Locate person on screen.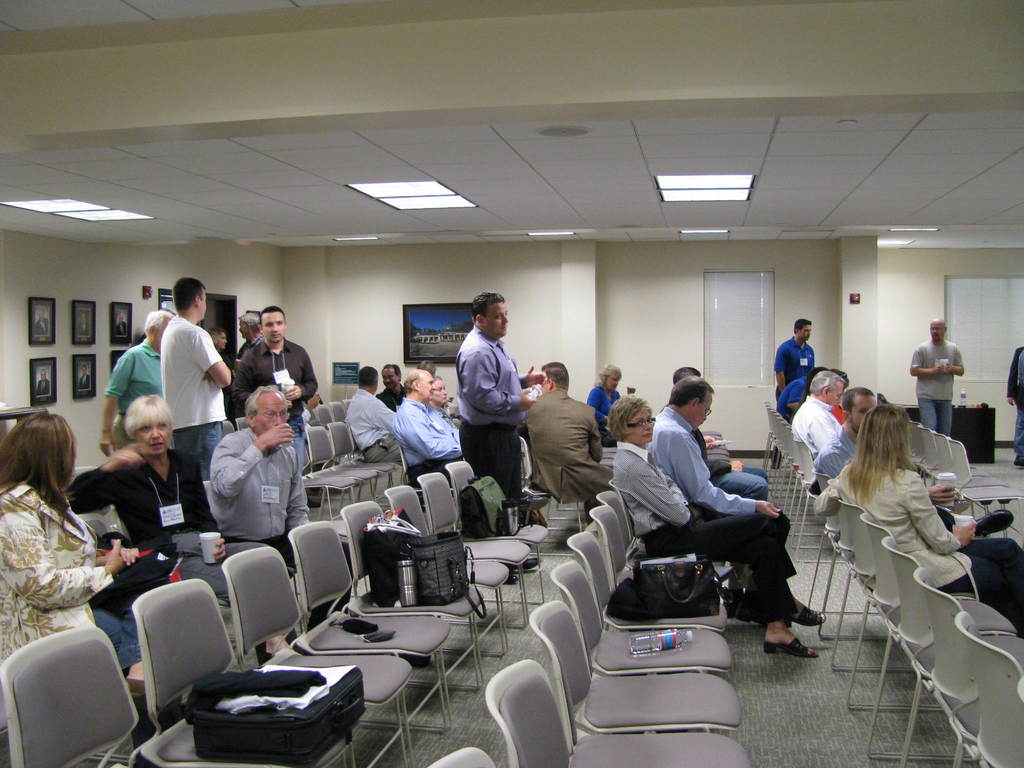
On screen at 447:287:561:500.
